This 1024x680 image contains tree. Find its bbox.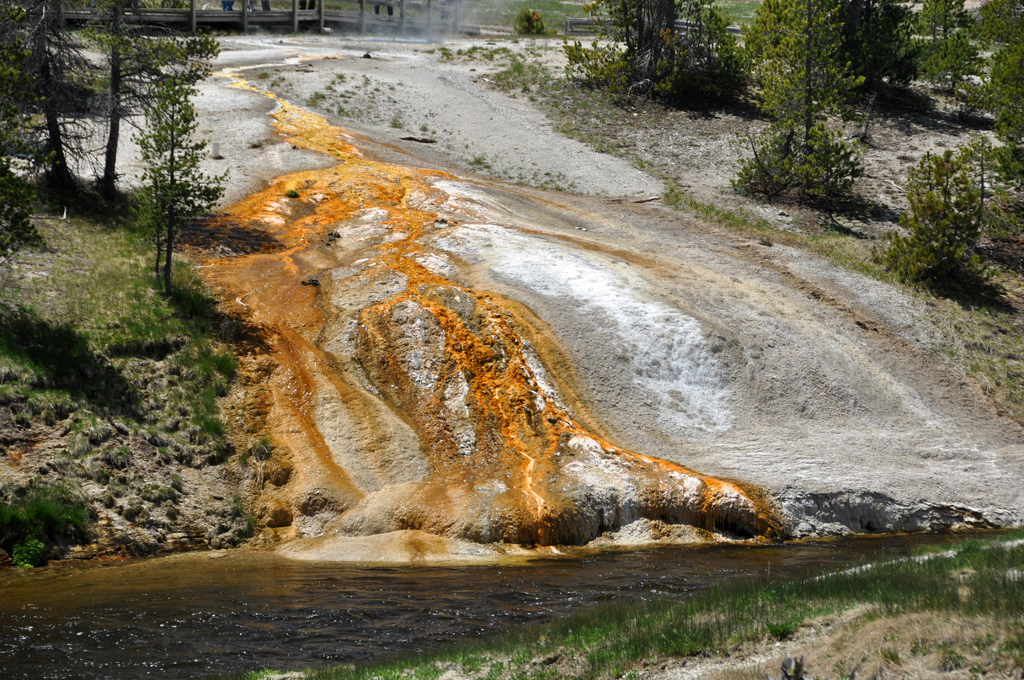
detection(101, 52, 218, 296).
